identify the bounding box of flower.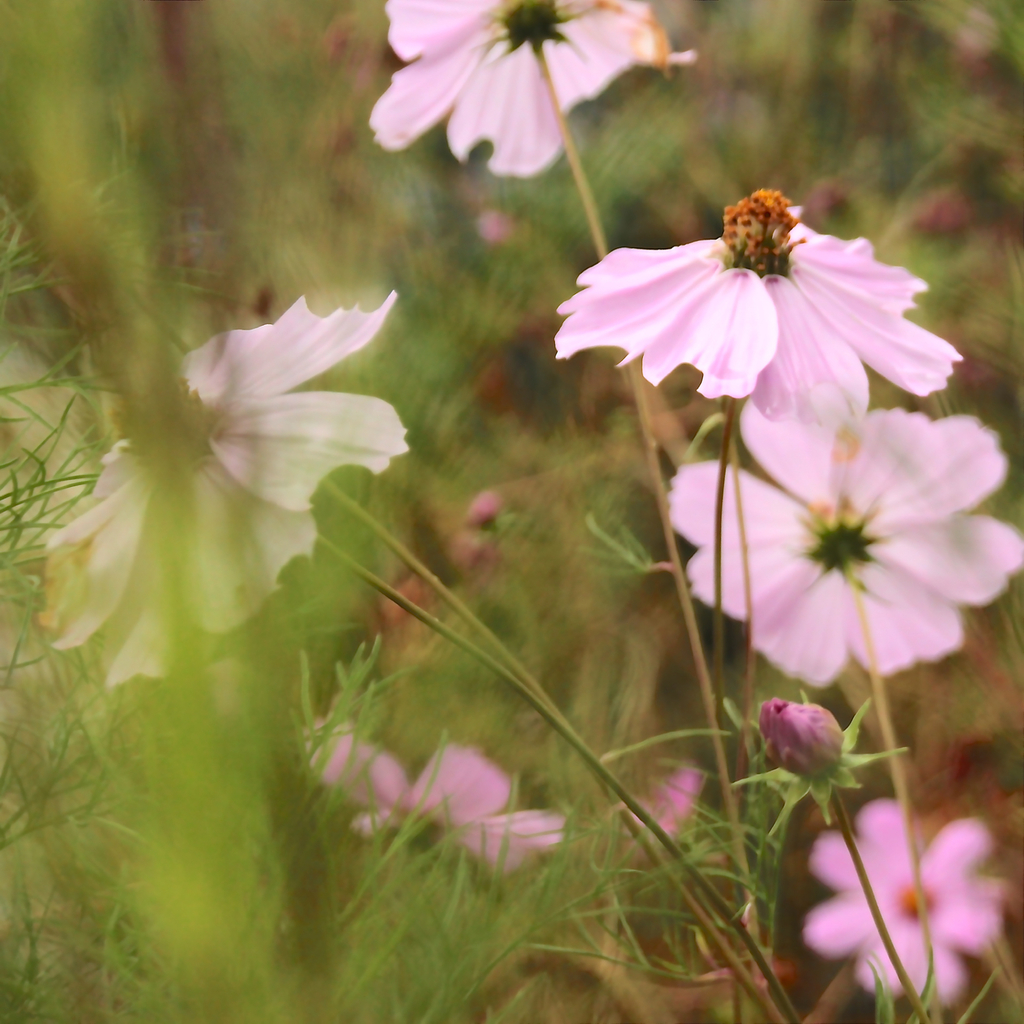
rect(33, 292, 412, 683).
